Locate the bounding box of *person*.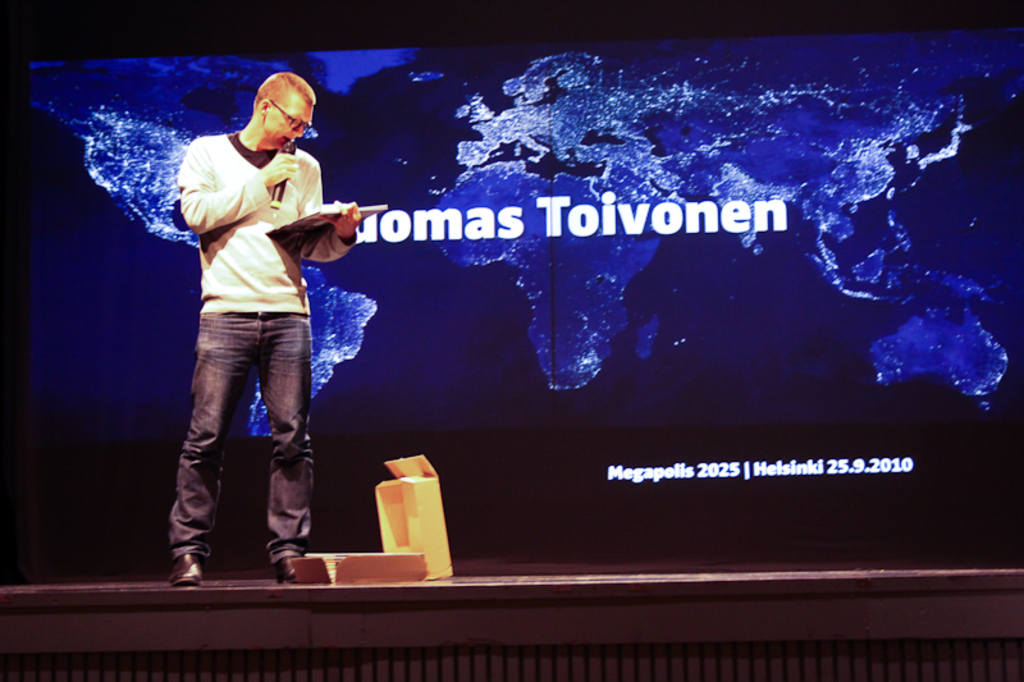
Bounding box: x1=154, y1=63, x2=357, y2=575.
